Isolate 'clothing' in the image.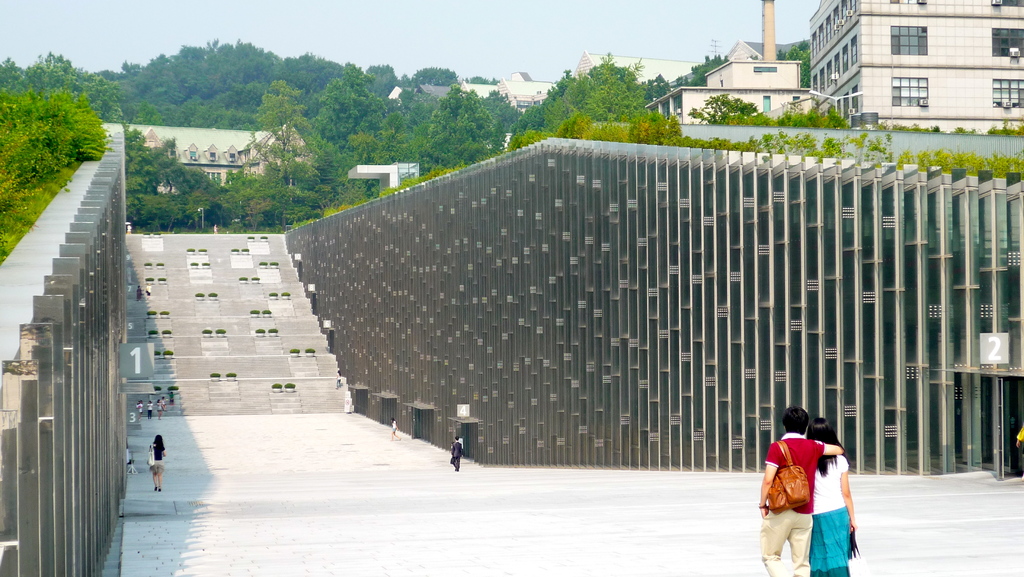
Isolated region: <region>146, 402, 154, 421</region>.
